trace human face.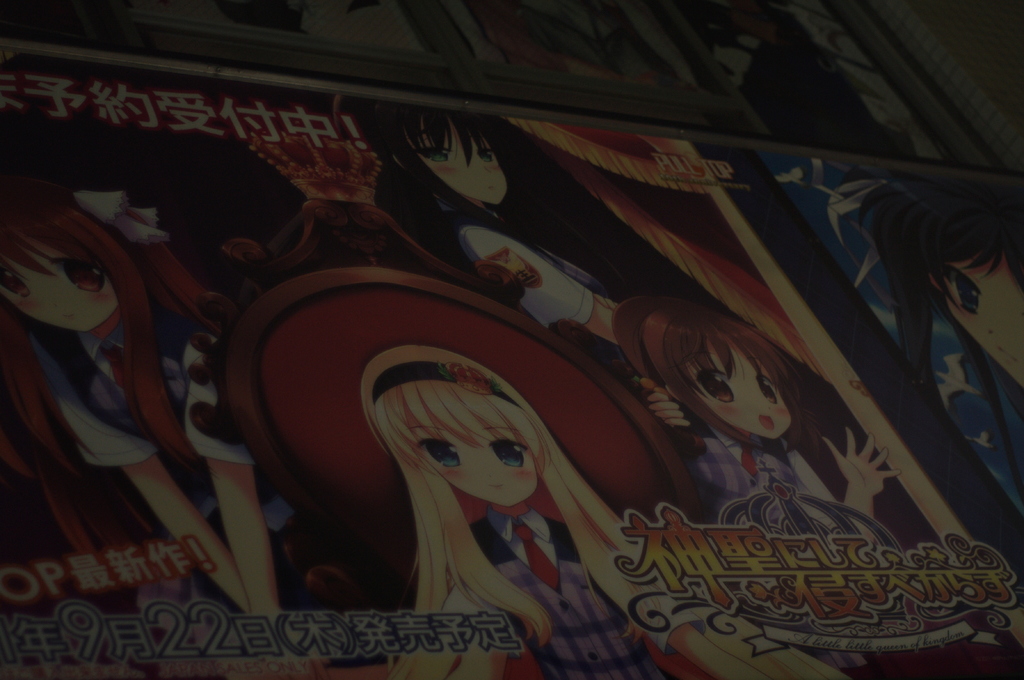
Traced to [0,228,117,336].
